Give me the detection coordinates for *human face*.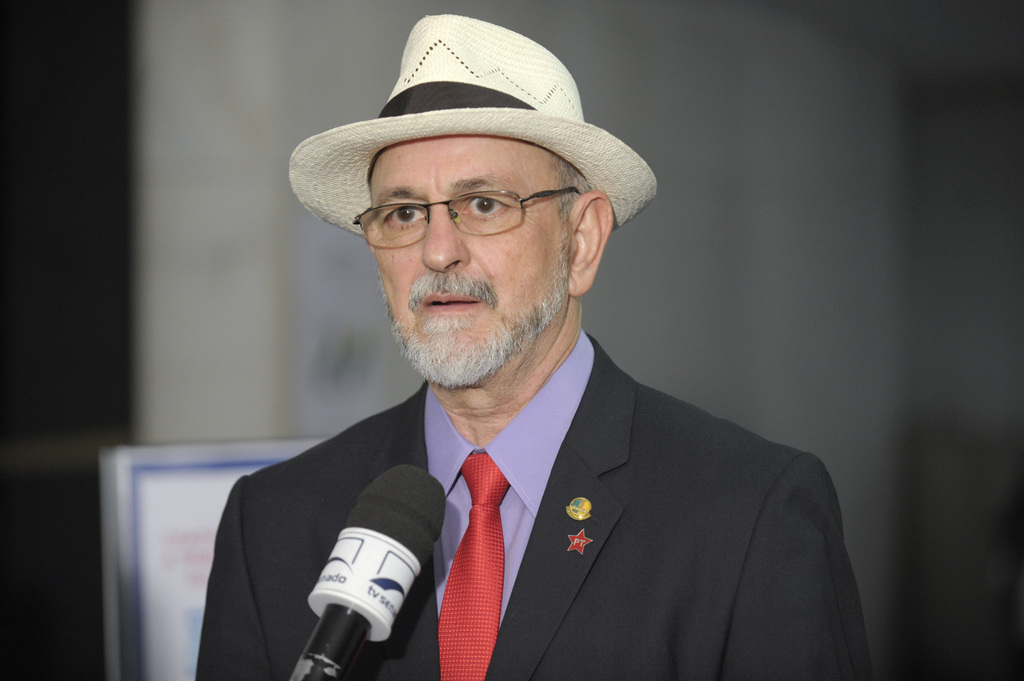
{"x1": 353, "y1": 142, "x2": 562, "y2": 381}.
